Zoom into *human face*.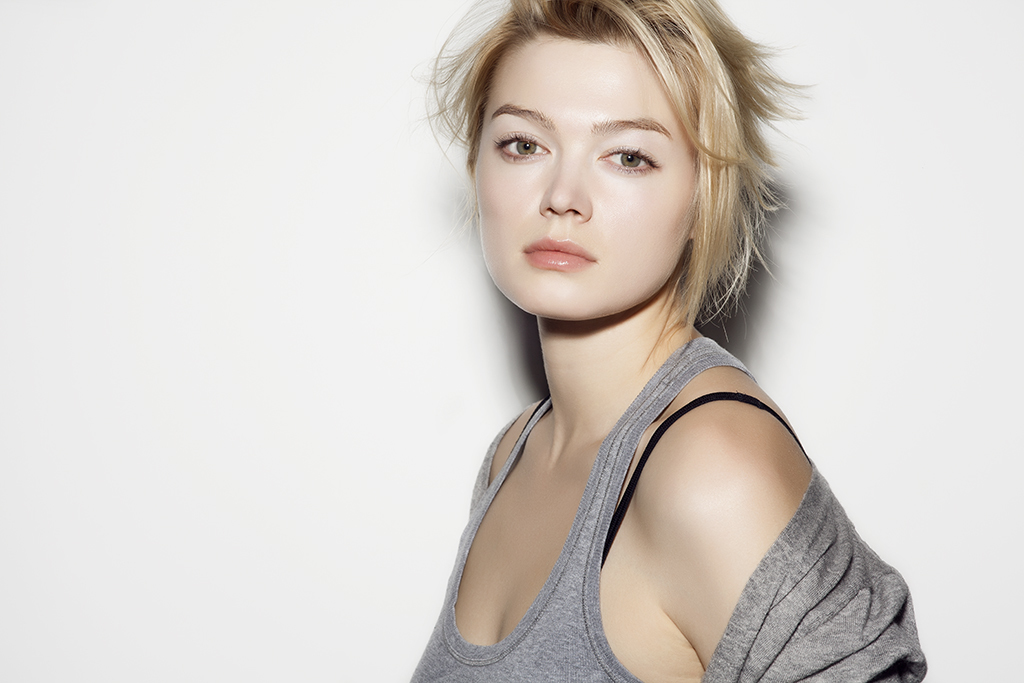
Zoom target: 467,28,711,327.
